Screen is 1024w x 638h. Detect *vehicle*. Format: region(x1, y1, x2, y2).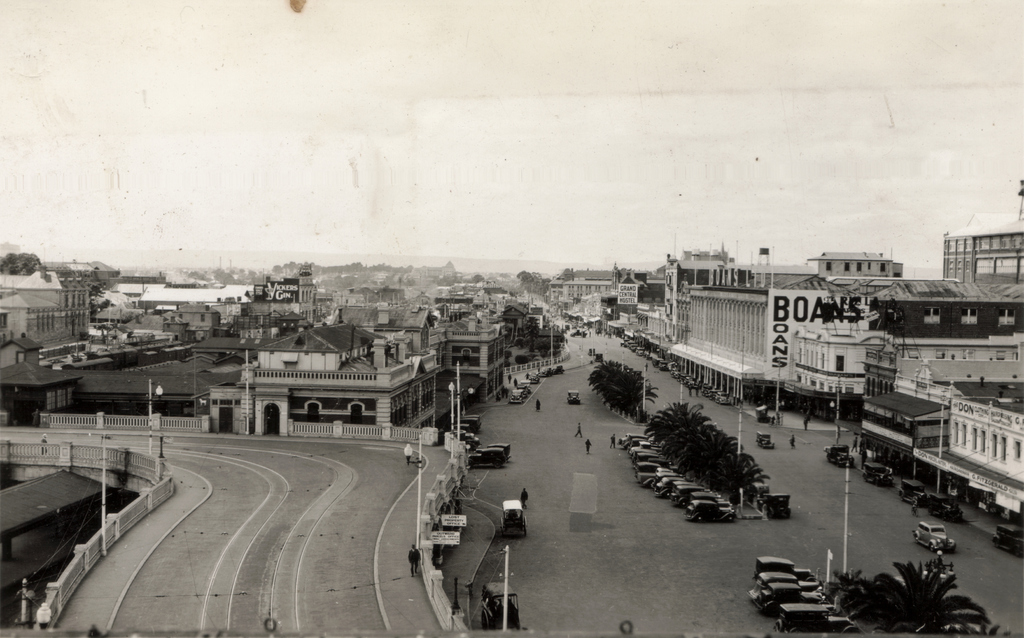
region(861, 461, 895, 484).
